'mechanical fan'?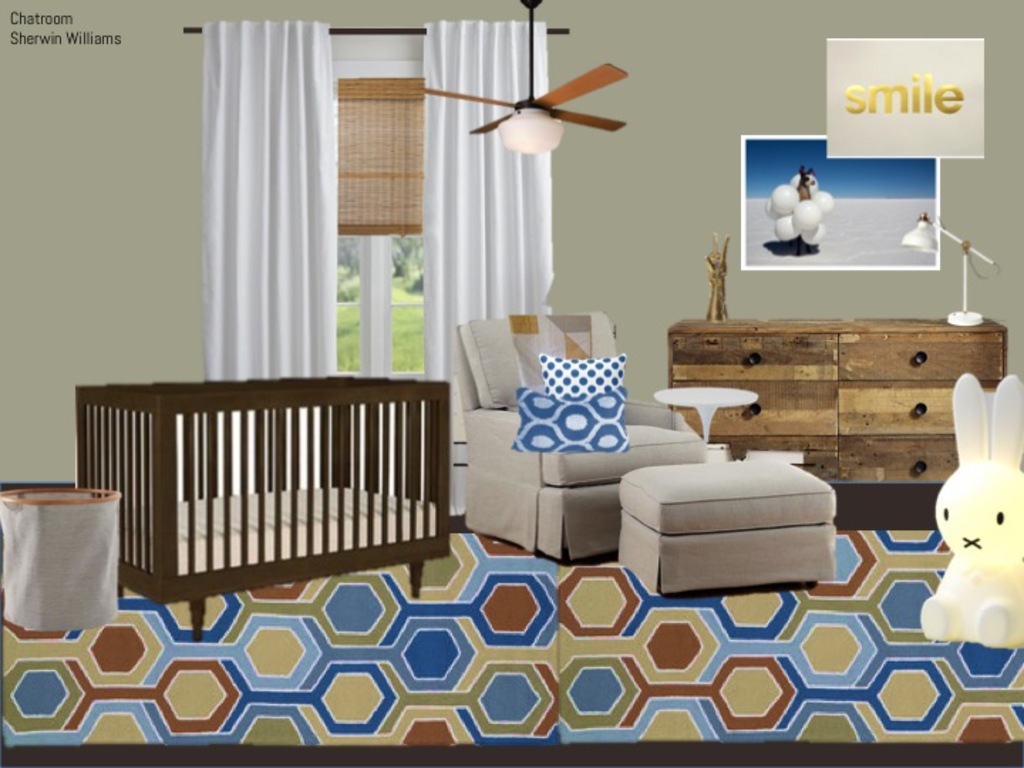
locate(427, 0, 627, 156)
